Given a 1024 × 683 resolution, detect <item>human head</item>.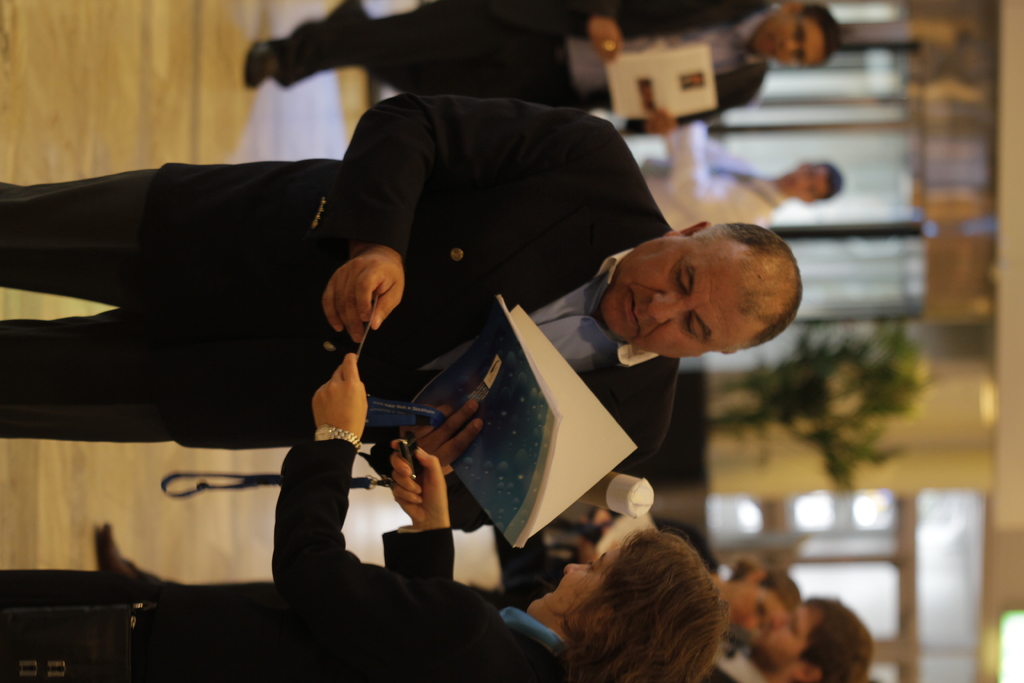
bbox=(780, 161, 845, 206).
